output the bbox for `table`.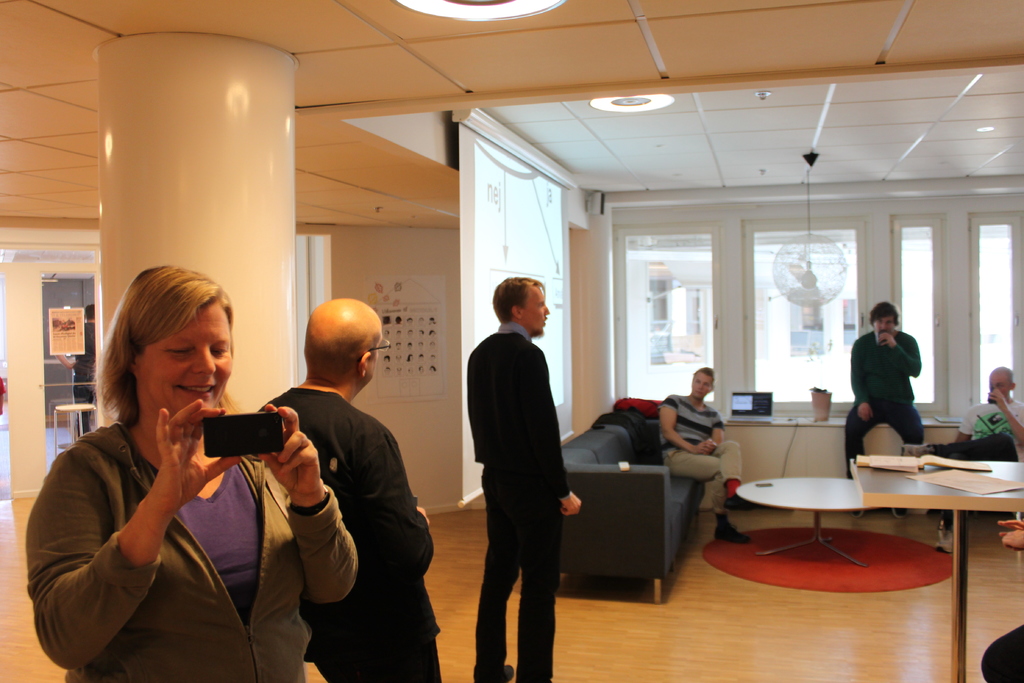
732,472,876,573.
